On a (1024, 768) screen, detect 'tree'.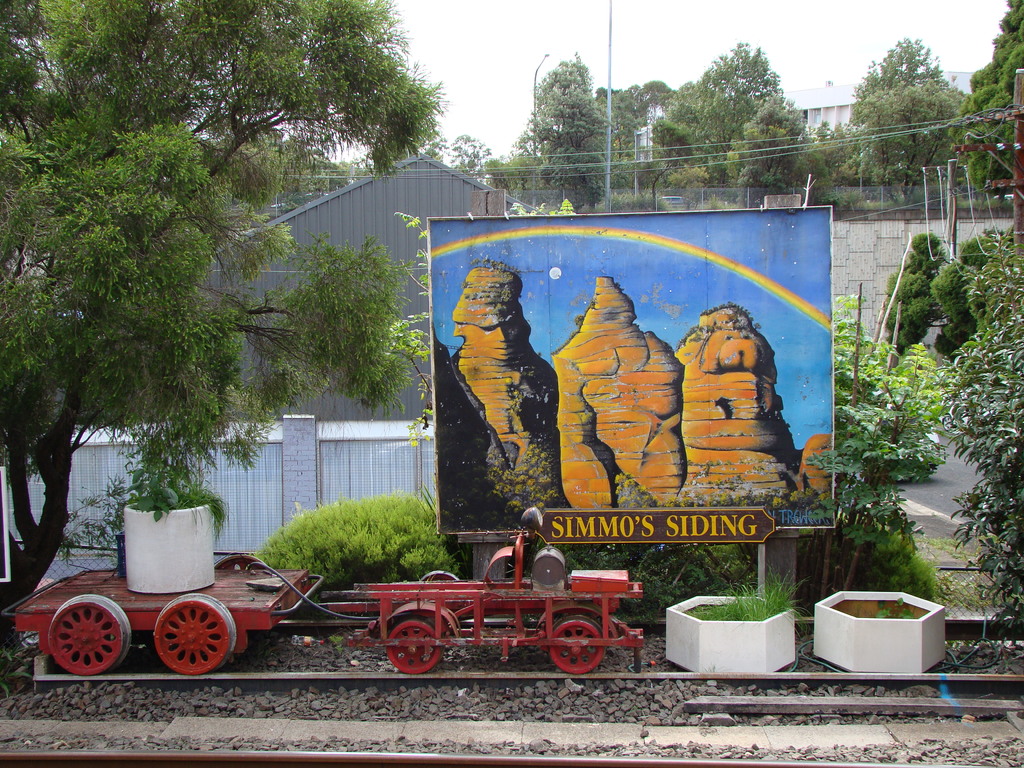
box(947, 233, 1023, 636).
